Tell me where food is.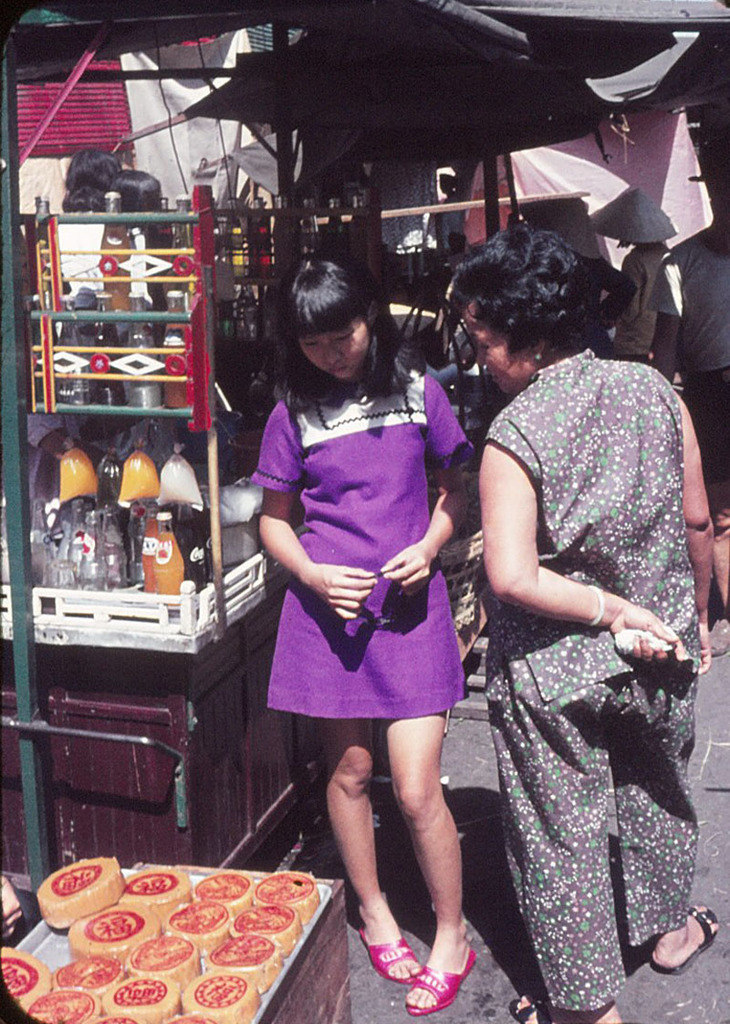
food is at 96,1009,147,1023.
